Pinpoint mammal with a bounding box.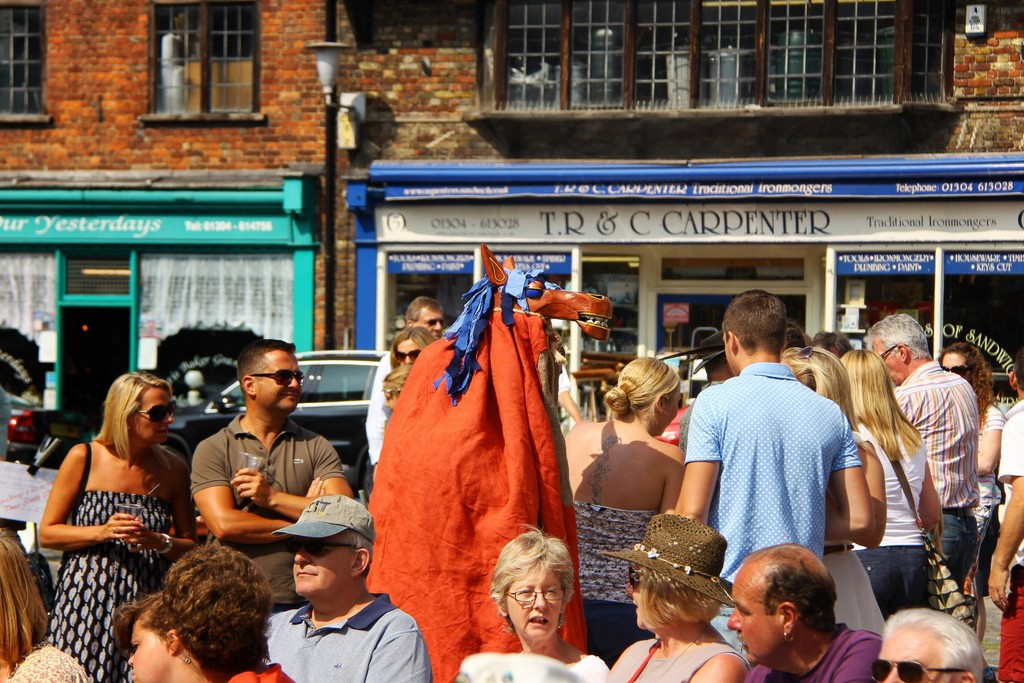
(780,345,888,635).
